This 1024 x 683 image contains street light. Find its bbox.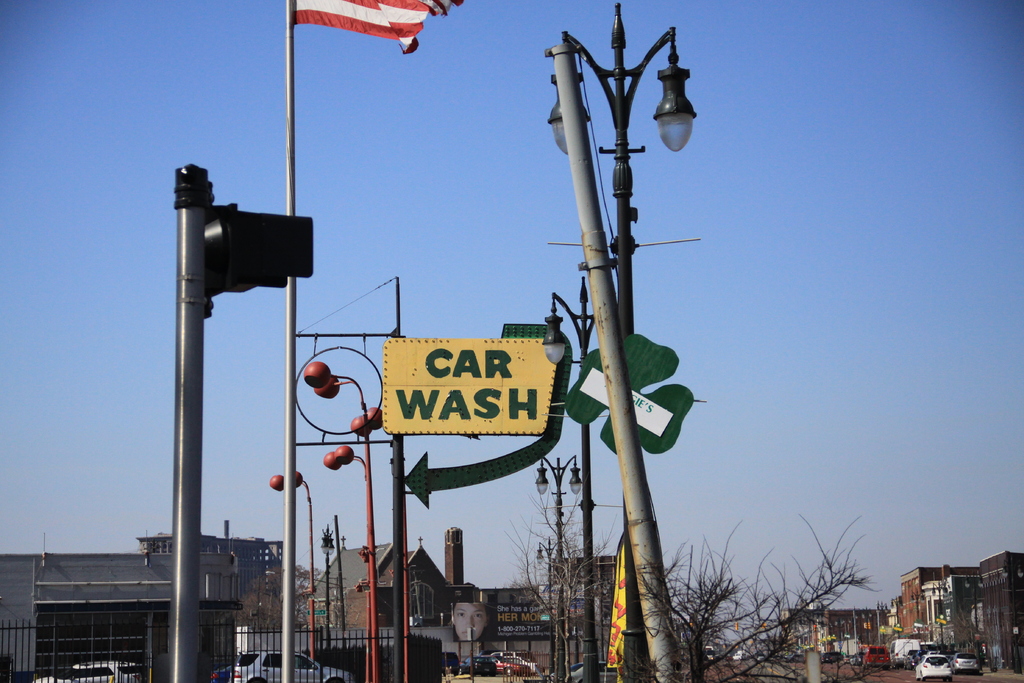
(872,594,891,645).
